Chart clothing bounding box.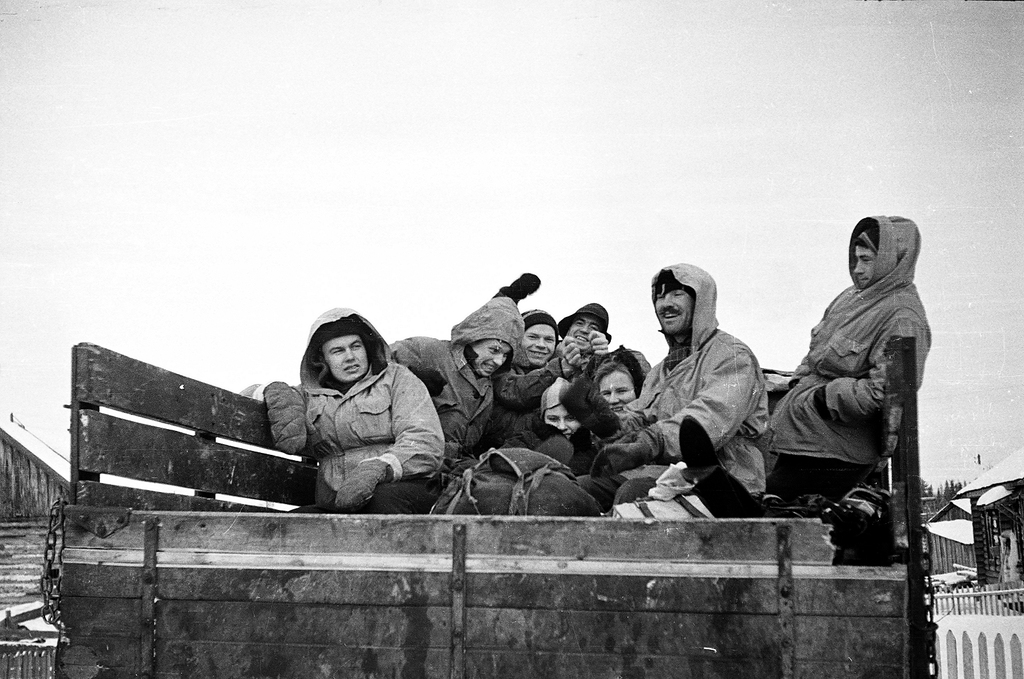
Charted: l=383, t=302, r=533, b=474.
